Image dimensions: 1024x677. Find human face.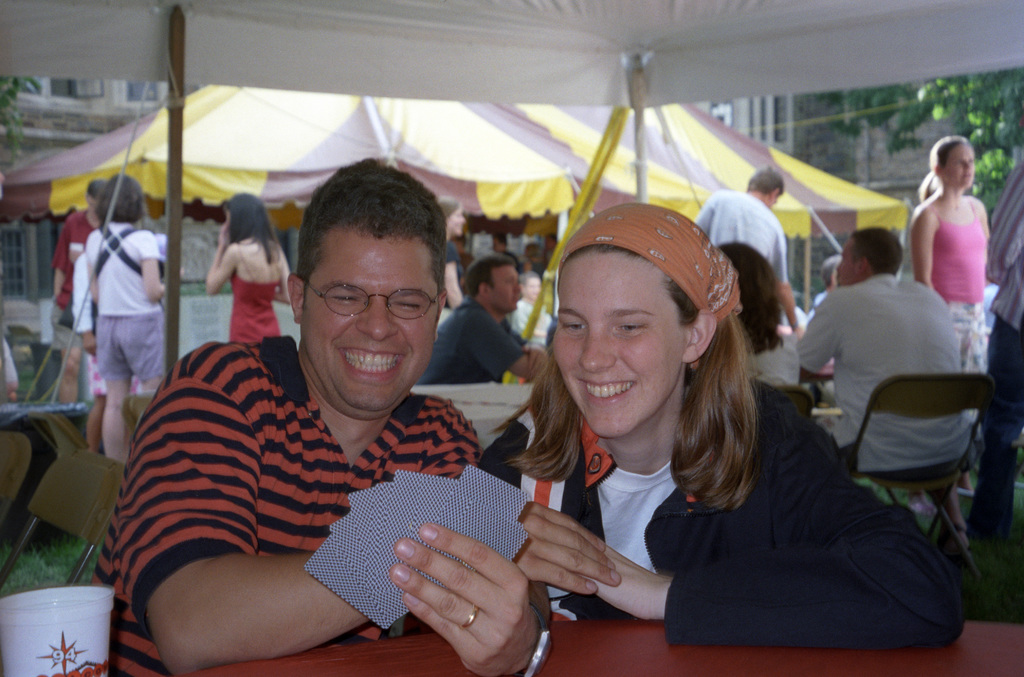
[left=941, top=142, right=979, bottom=191].
